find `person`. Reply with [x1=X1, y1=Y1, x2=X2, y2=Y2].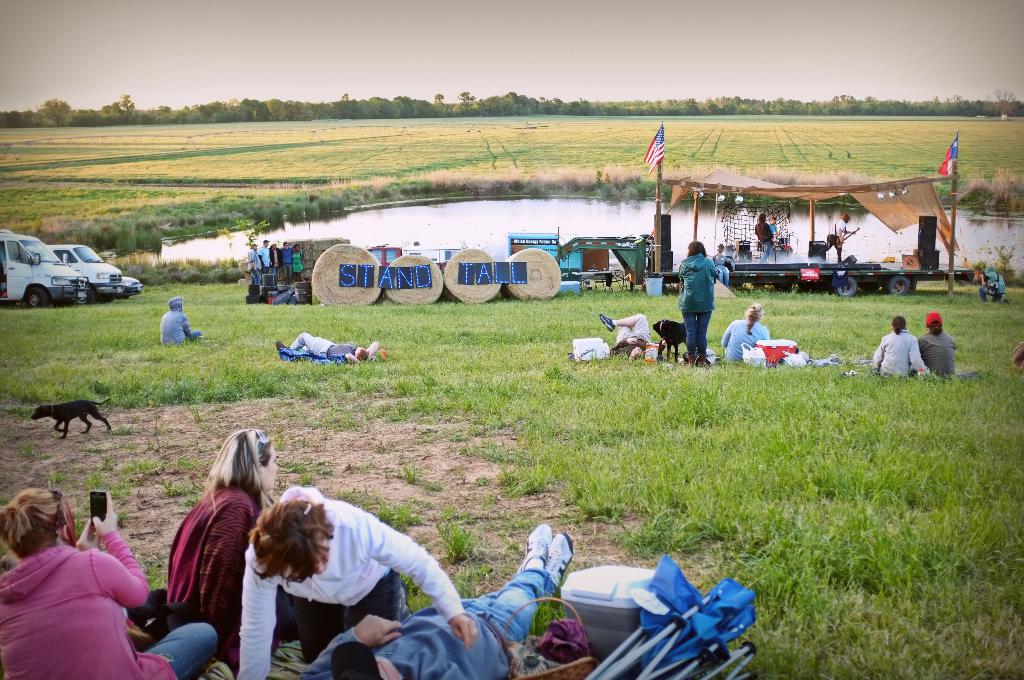
[x1=977, y1=266, x2=1012, y2=302].
